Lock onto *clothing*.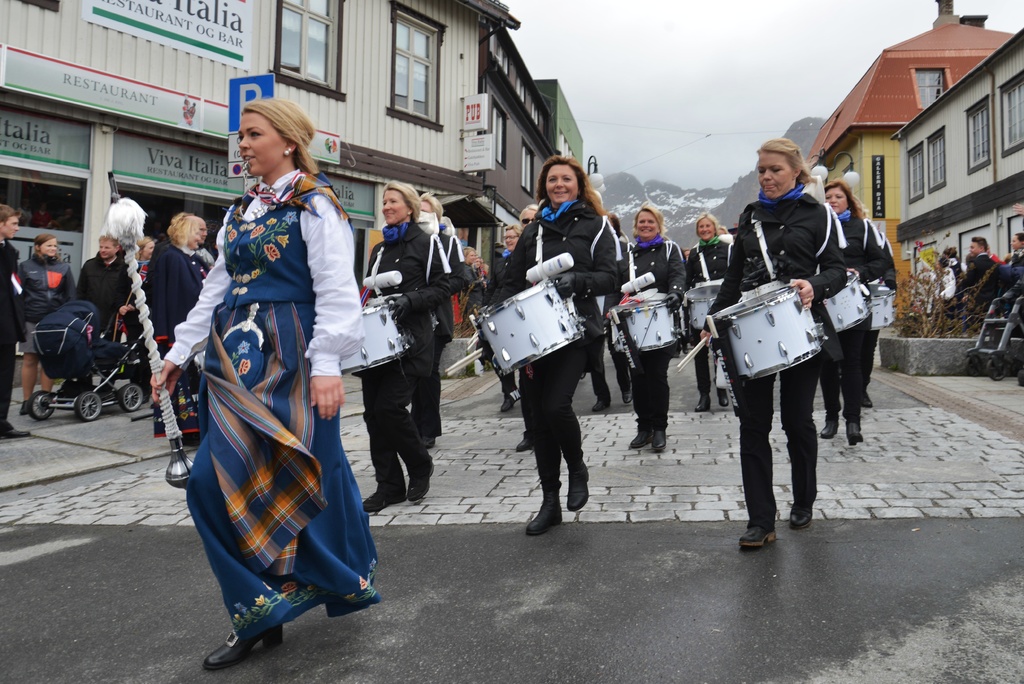
Locked: bbox=[130, 224, 219, 357].
